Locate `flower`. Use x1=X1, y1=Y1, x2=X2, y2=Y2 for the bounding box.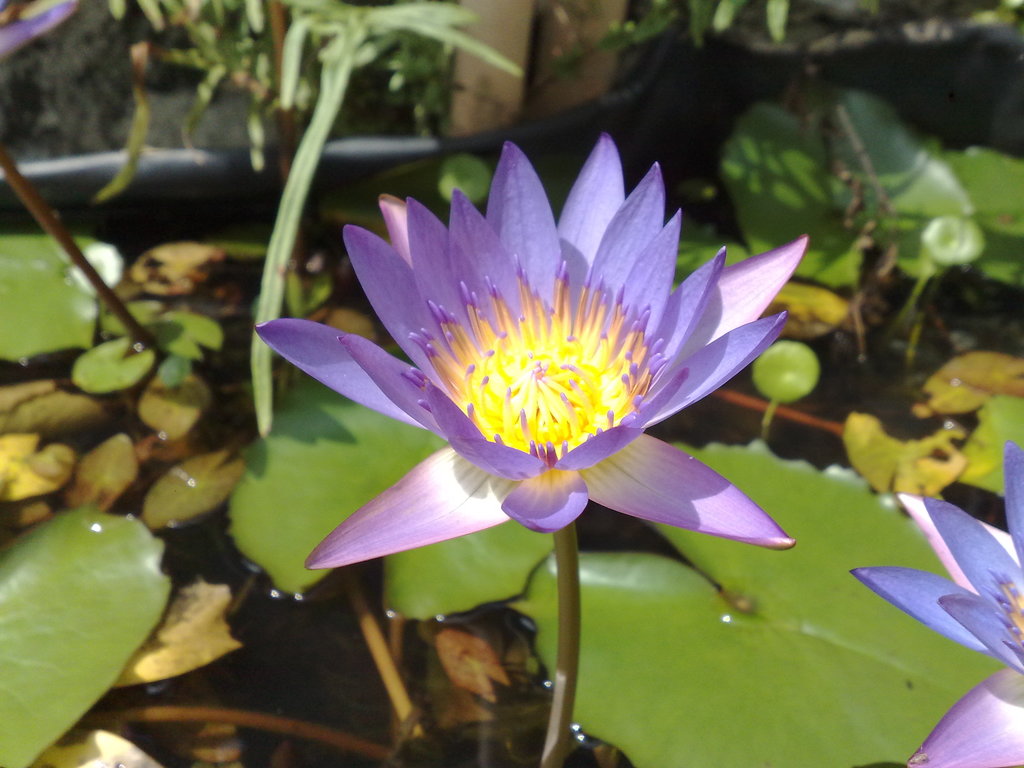
x1=255, y1=132, x2=815, y2=569.
